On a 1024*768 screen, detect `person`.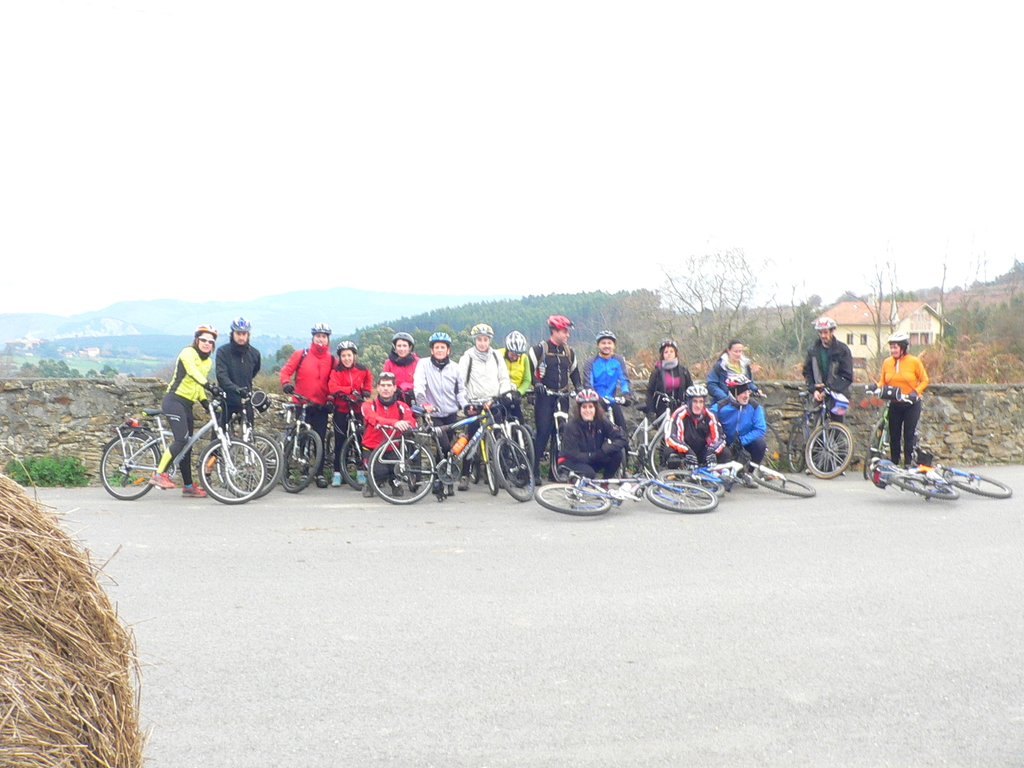
(557,388,620,498).
